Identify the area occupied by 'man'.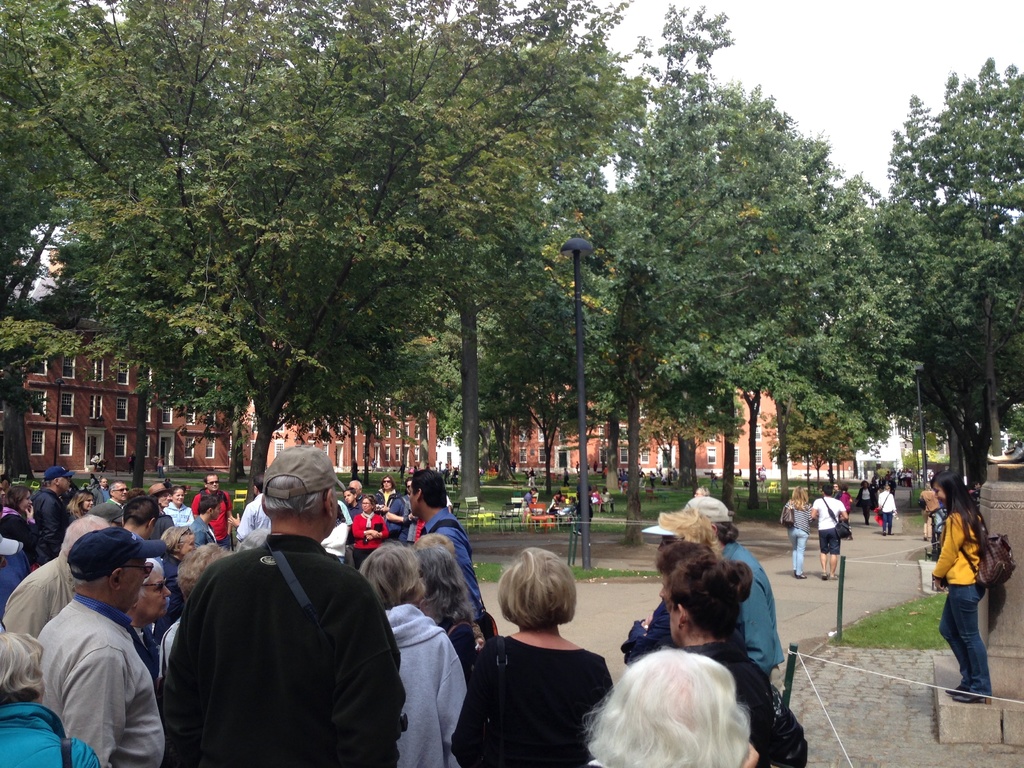
Area: x1=90, y1=479, x2=127, y2=525.
